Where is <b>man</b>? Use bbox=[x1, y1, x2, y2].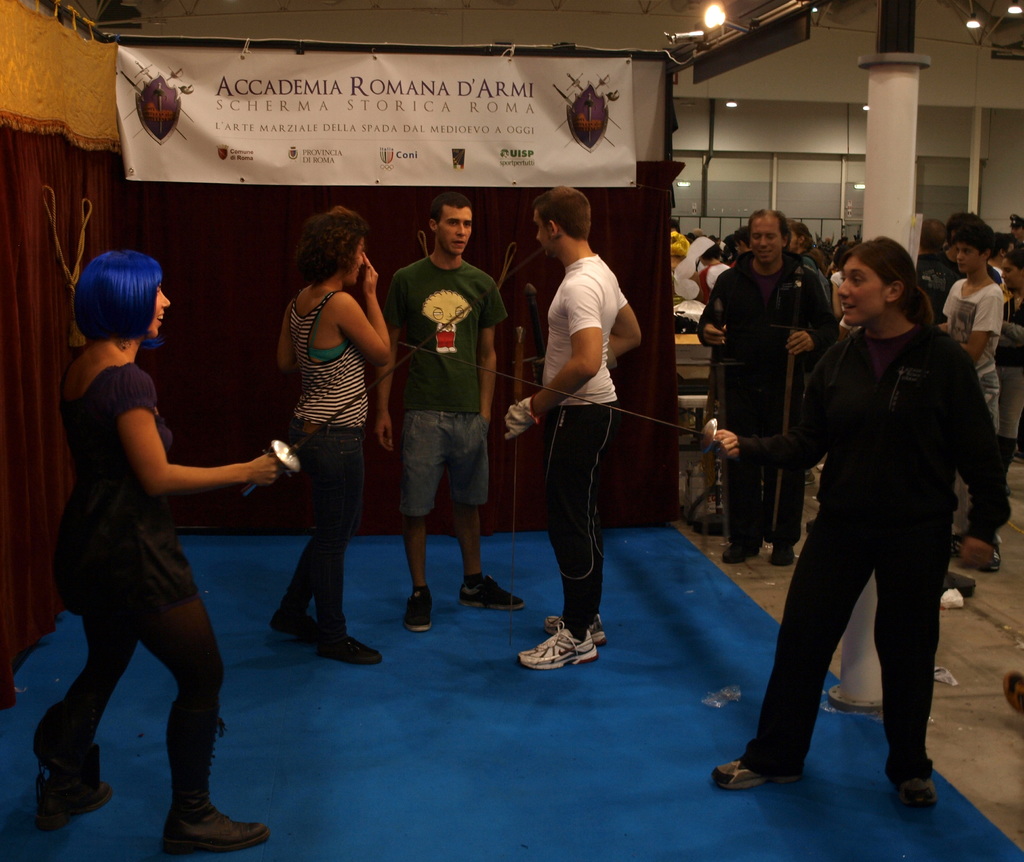
bbox=[378, 193, 504, 635].
